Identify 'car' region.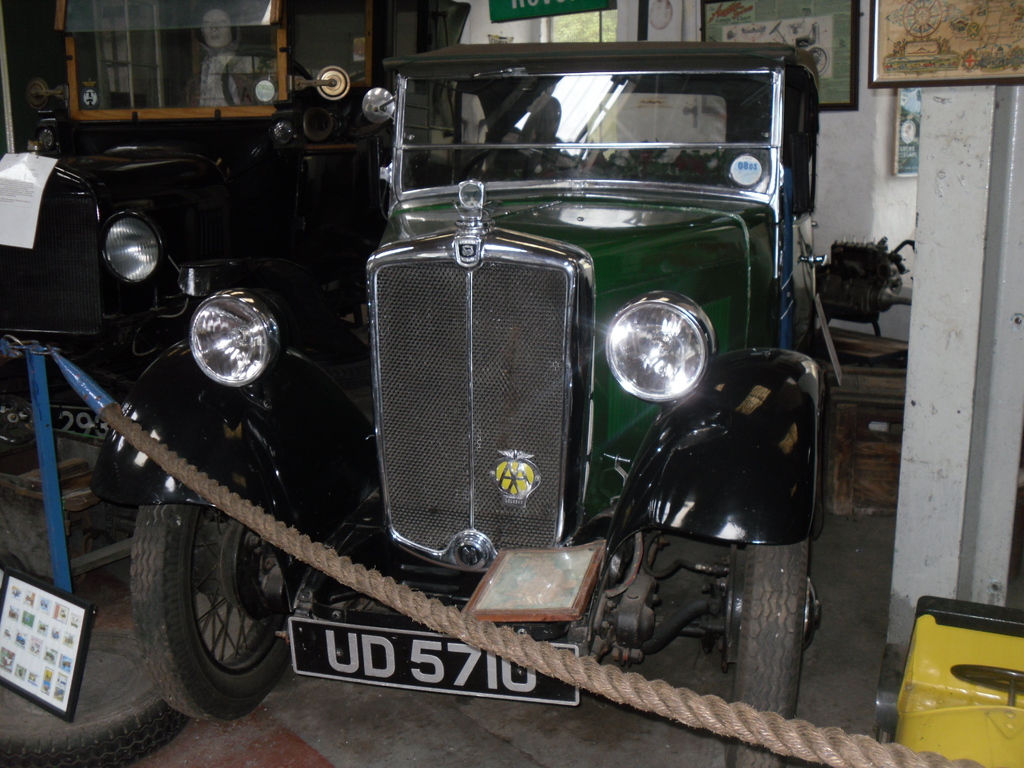
Region: left=88, top=41, right=844, bottom=767.
